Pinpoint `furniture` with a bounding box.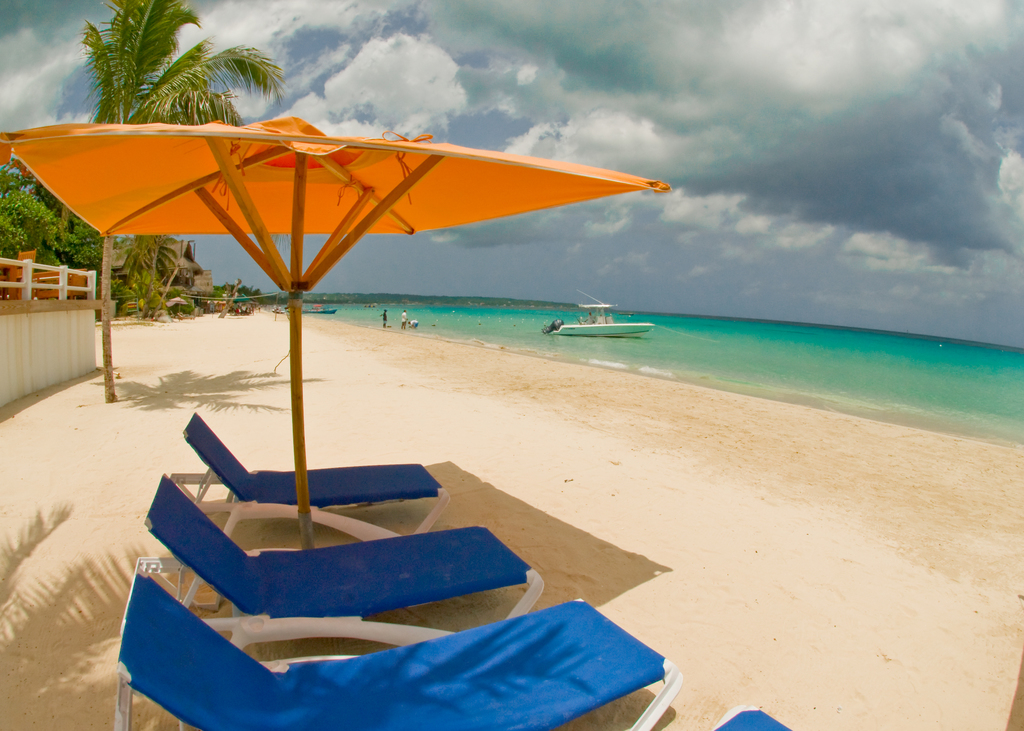
locate(714, 705, 791, 730).
